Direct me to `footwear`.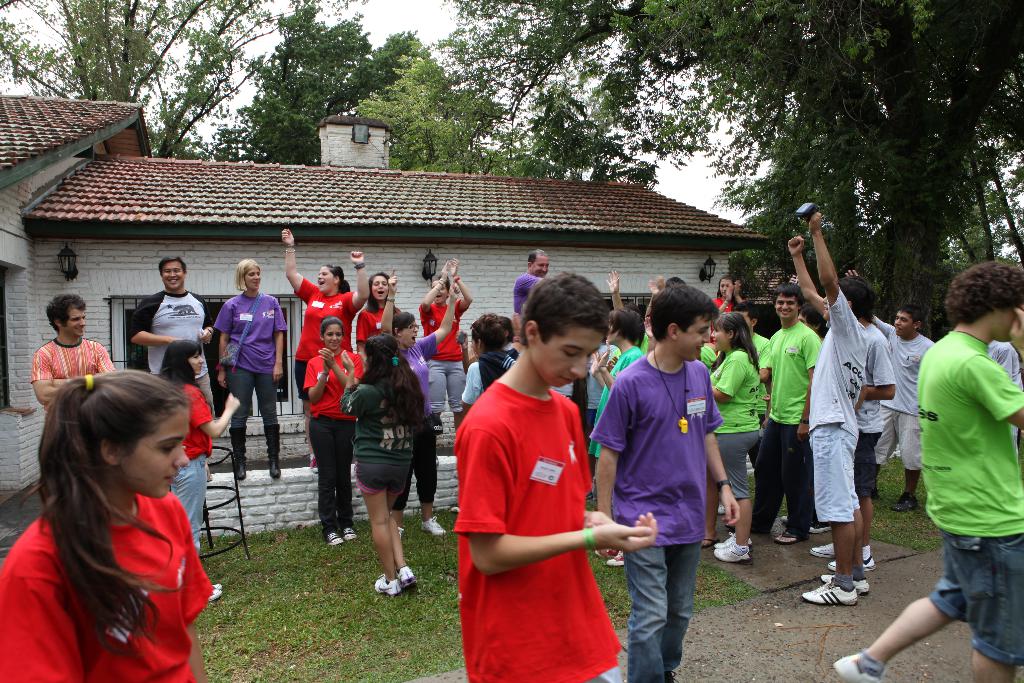
Direction: select_region(209, 584, 224, 590).
